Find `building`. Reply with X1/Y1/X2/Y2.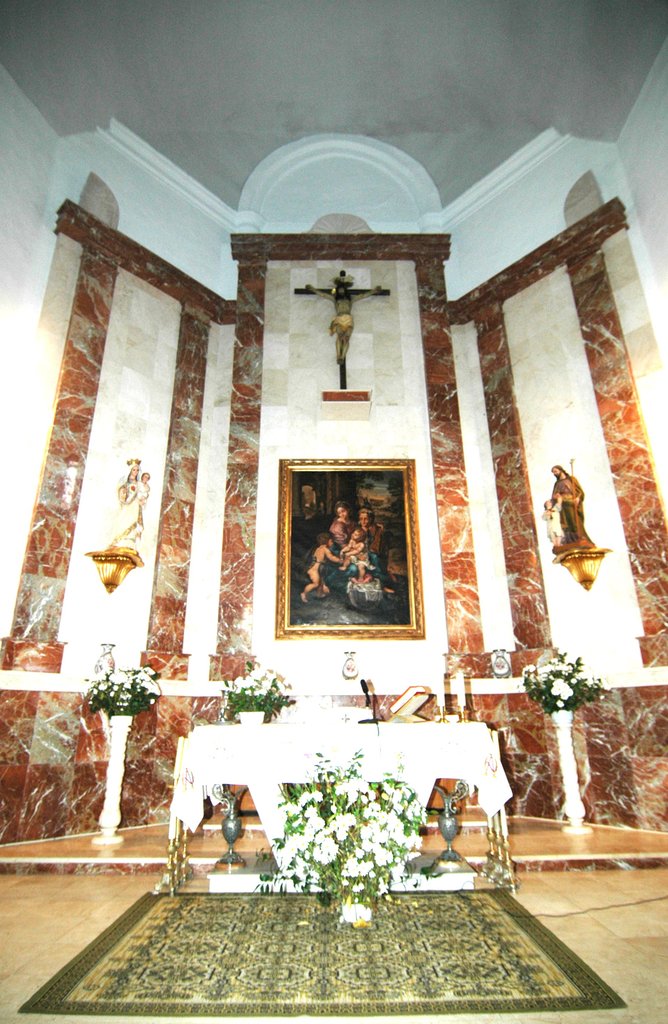
0/0/665/1023.
